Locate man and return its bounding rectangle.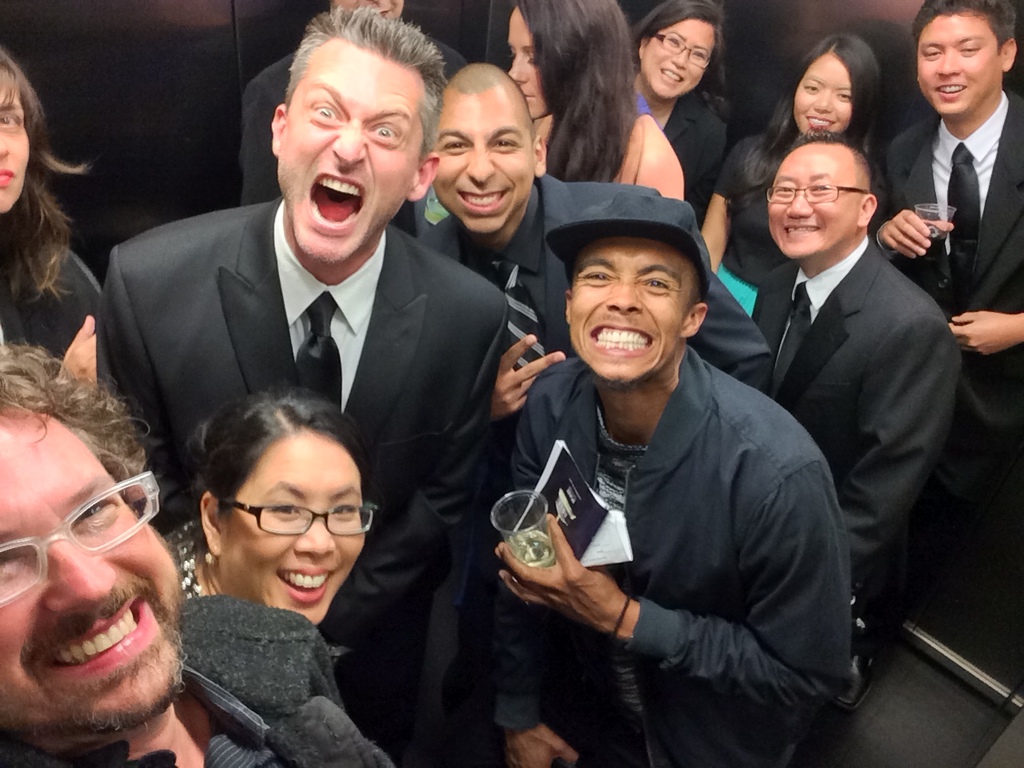
(0, 338, 398, 767).
